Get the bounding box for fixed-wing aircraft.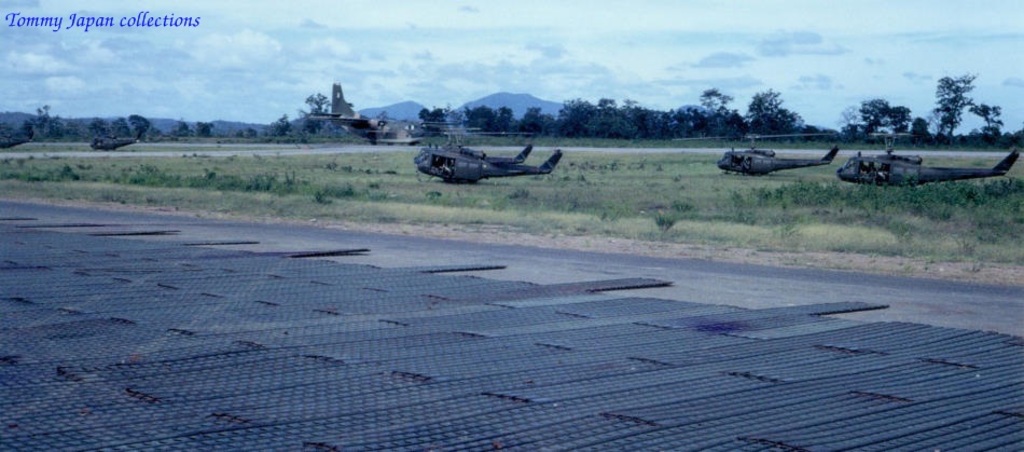
<region>86, 131, 139, 154</region>.
